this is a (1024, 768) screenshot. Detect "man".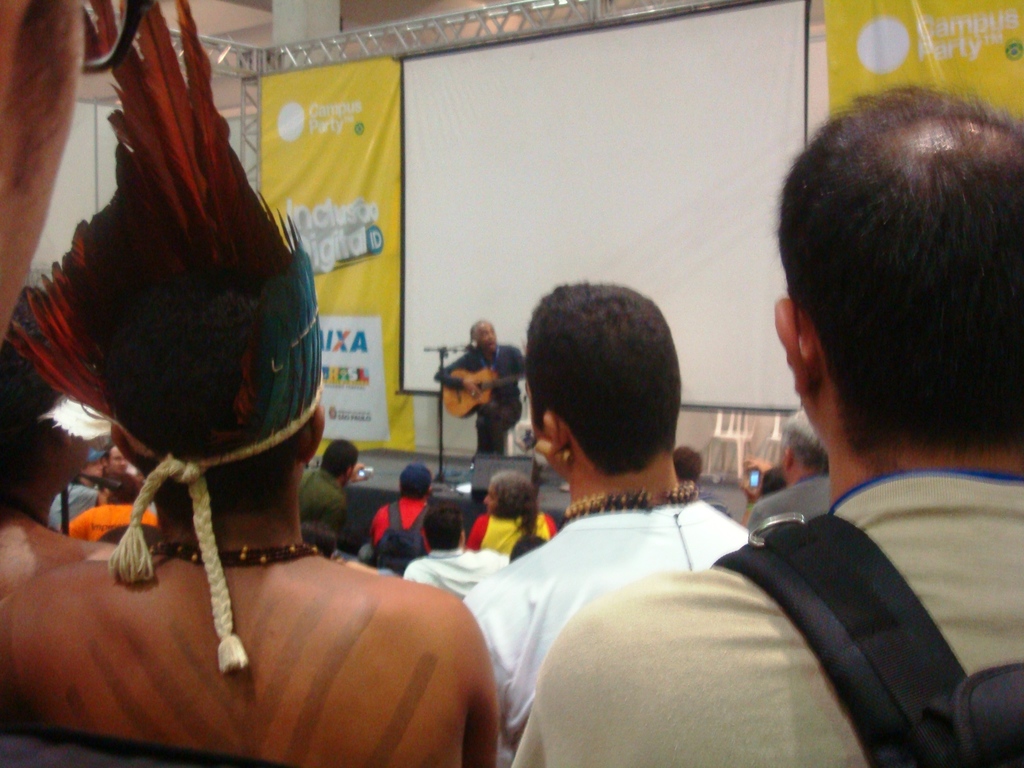
<box>402,499,508,594</box>.
